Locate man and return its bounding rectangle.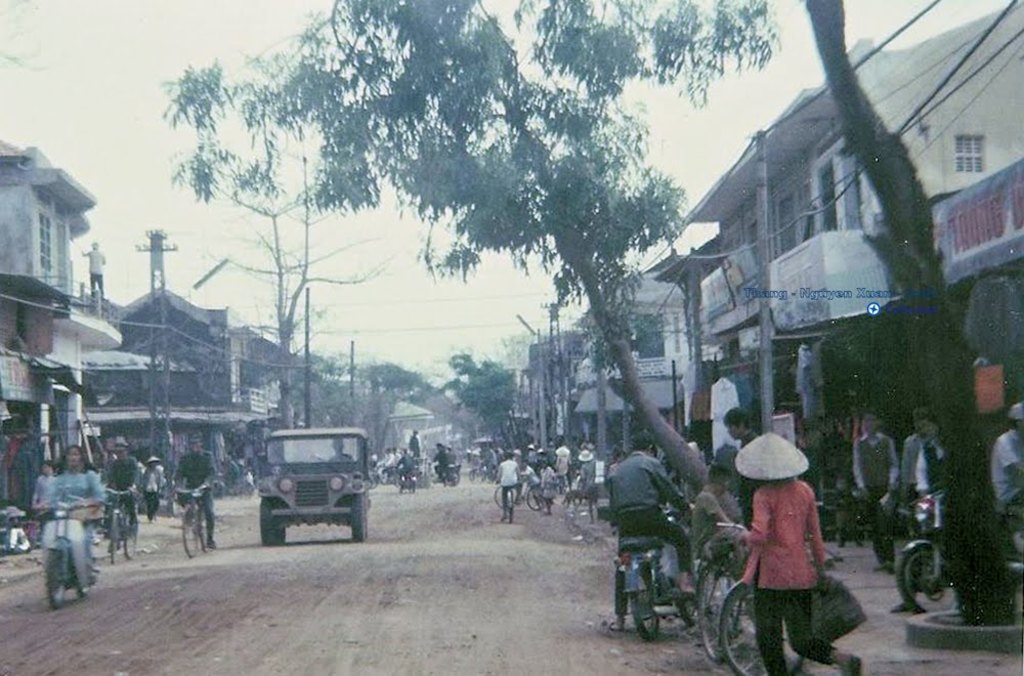
724/410/765/534.
